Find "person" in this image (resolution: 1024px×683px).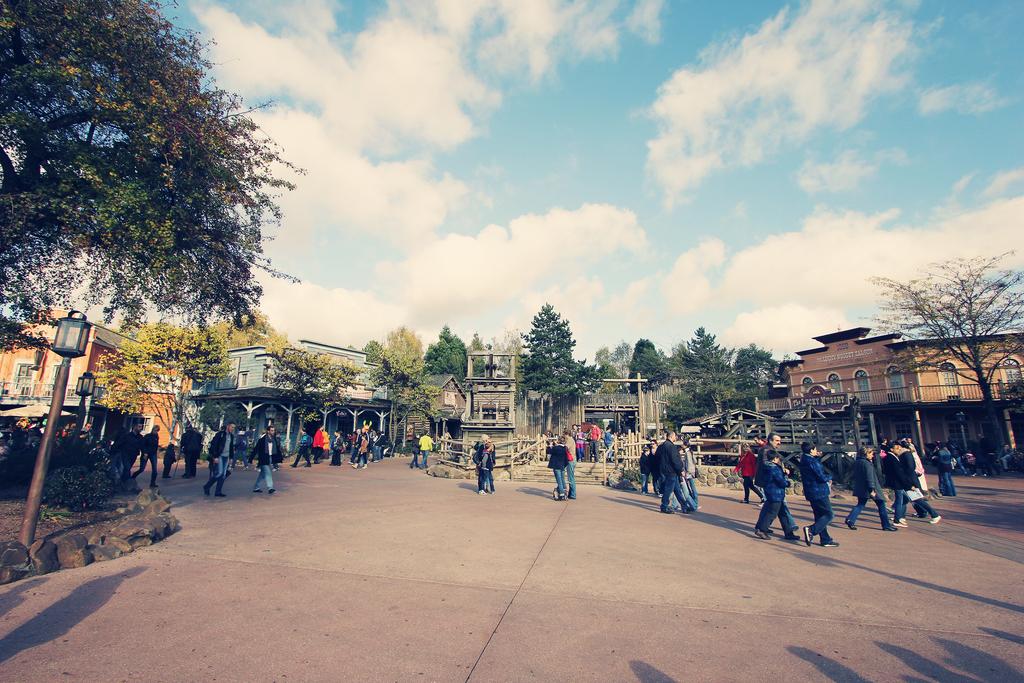
bbox=[602, 425, 613, 460].
